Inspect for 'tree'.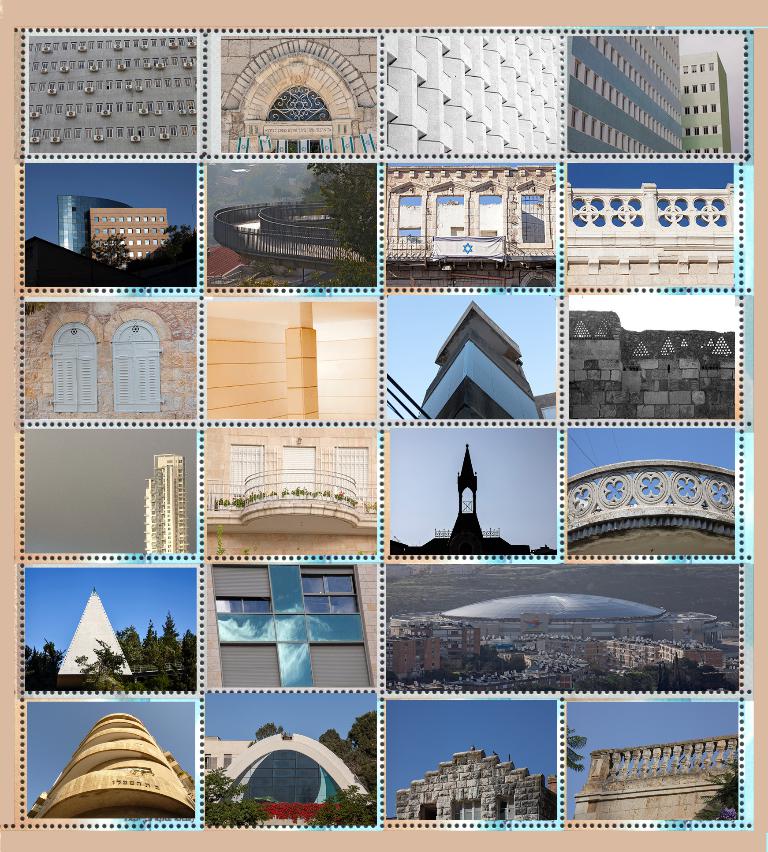
Inspection: box(313, 781, 378, 825).
